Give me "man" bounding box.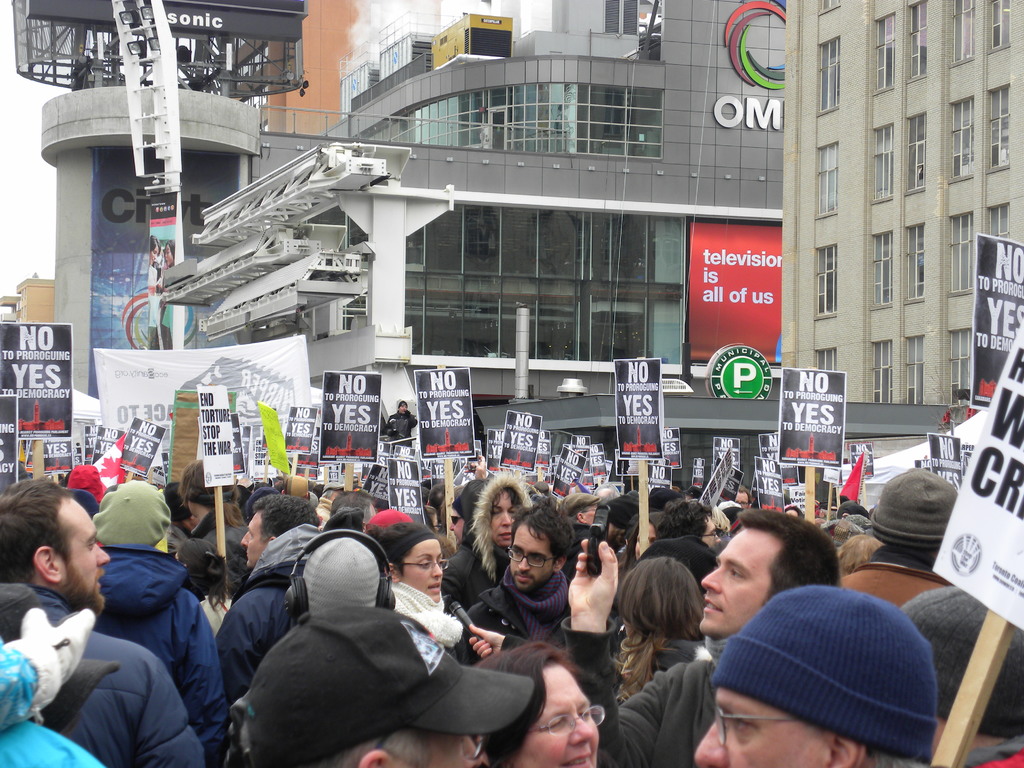
{"x1": 381, "y1": 401, "x2": 418, "y2": 449}.
